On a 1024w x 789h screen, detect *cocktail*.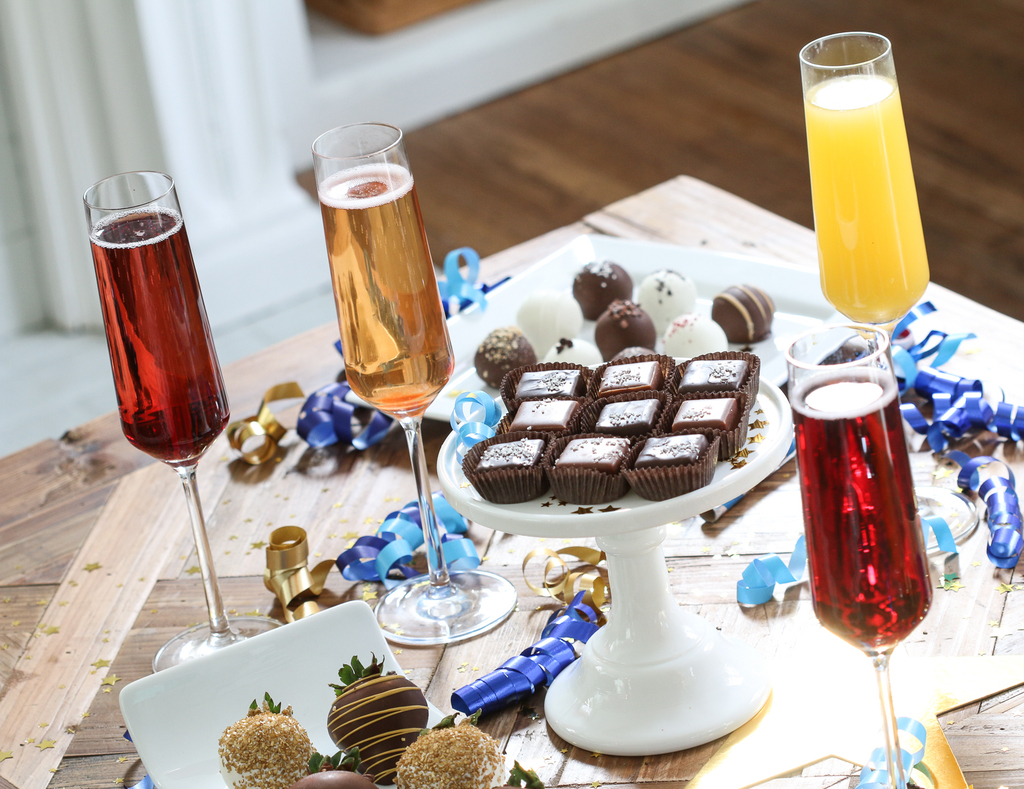
region(311, 119, 518, 648).
